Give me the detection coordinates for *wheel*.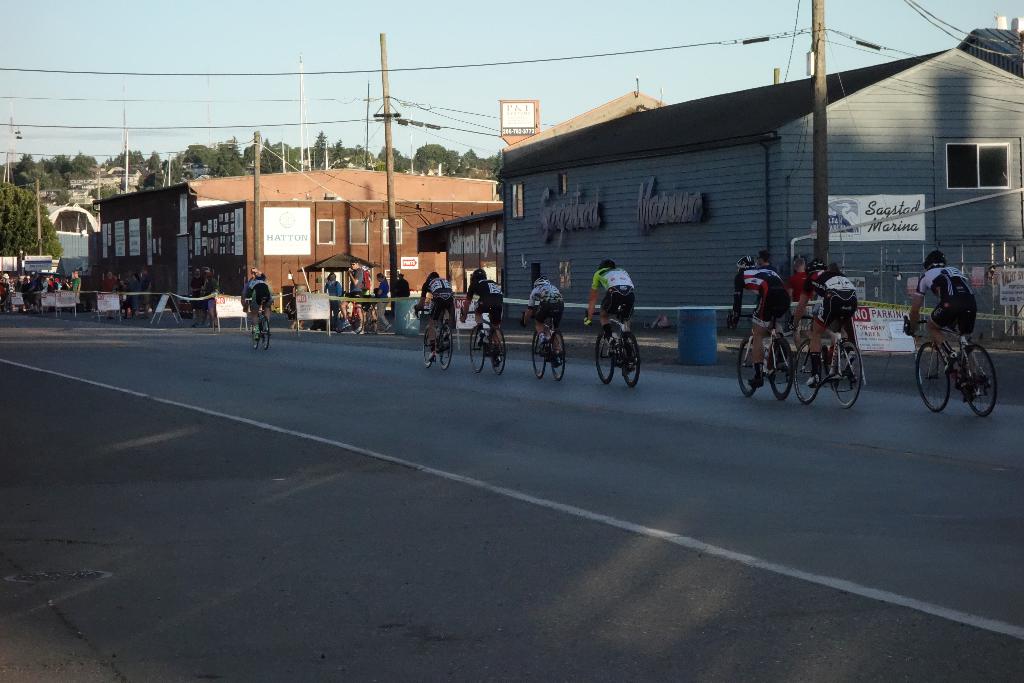
left=618, top=331, right=648, bottom=393.
